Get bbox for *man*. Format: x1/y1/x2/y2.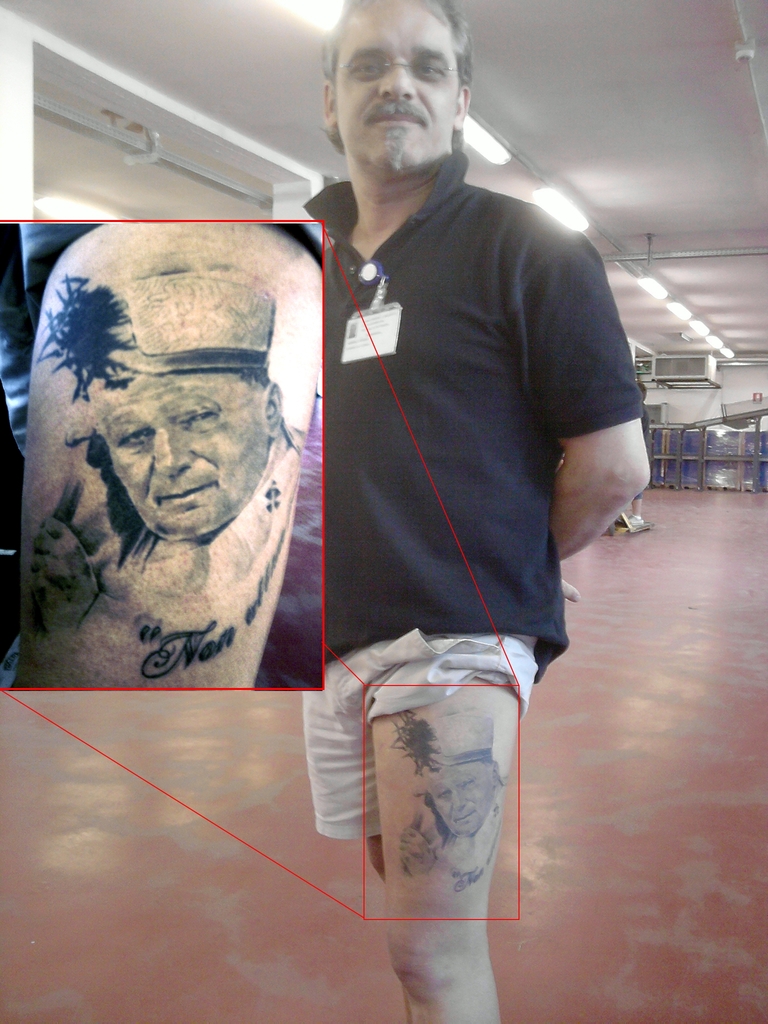
303/0/653/1023.
